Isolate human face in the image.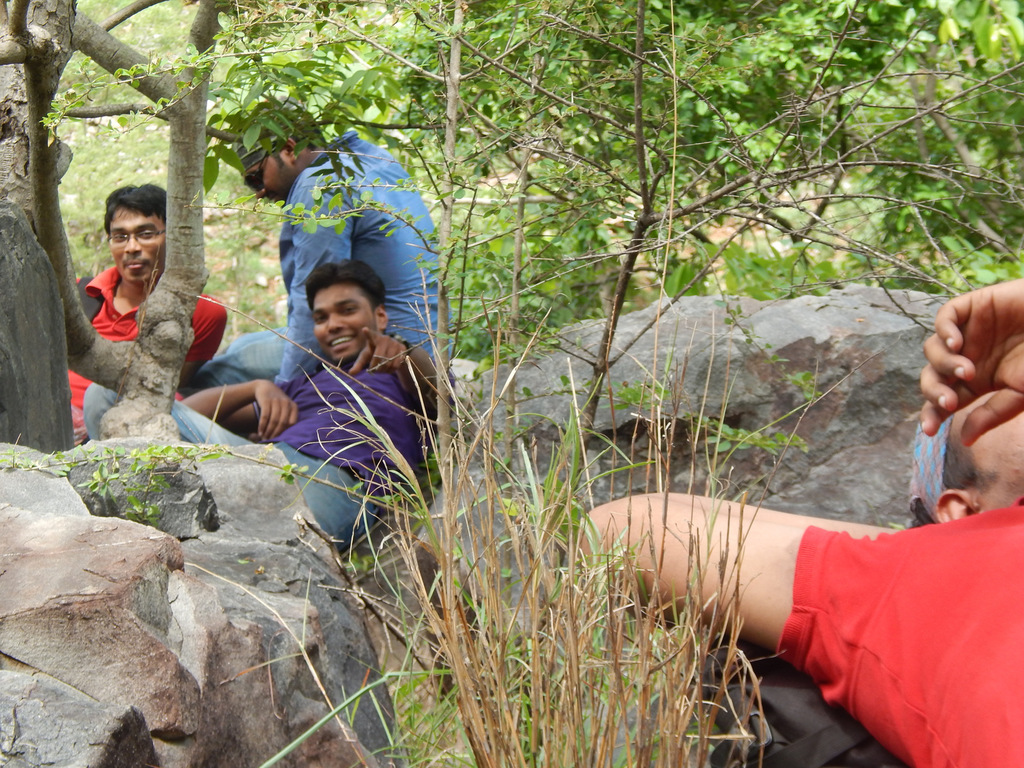
Isolated region: {"left": 313, "top": 287, "right": 377, "bottom": 362}.
